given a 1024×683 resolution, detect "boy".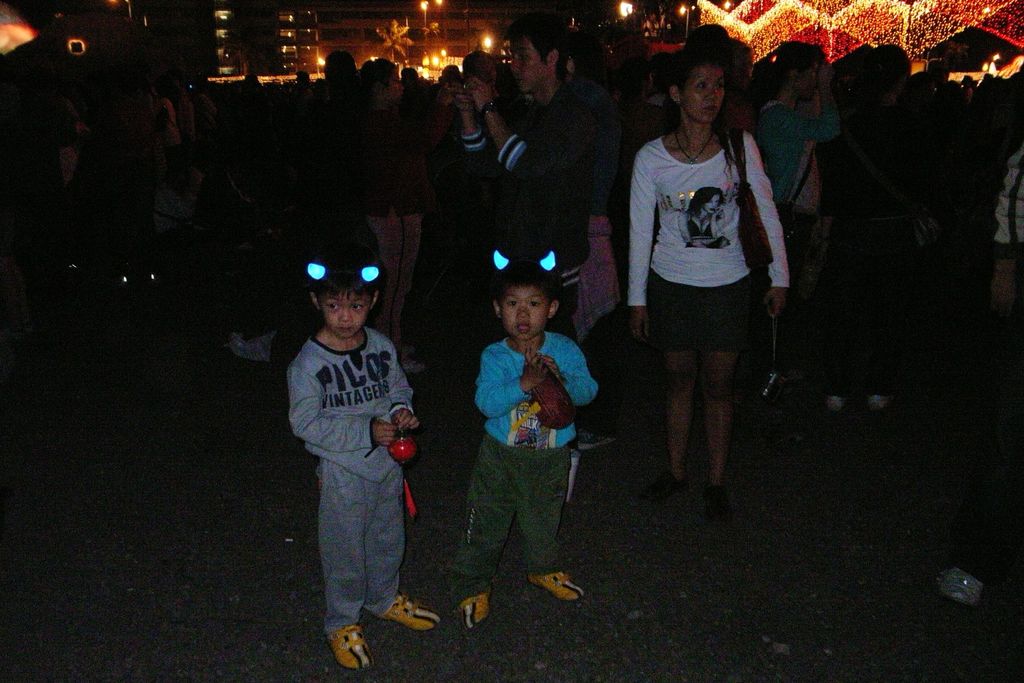
(left=276, top=230, right=439, bottom=651).
